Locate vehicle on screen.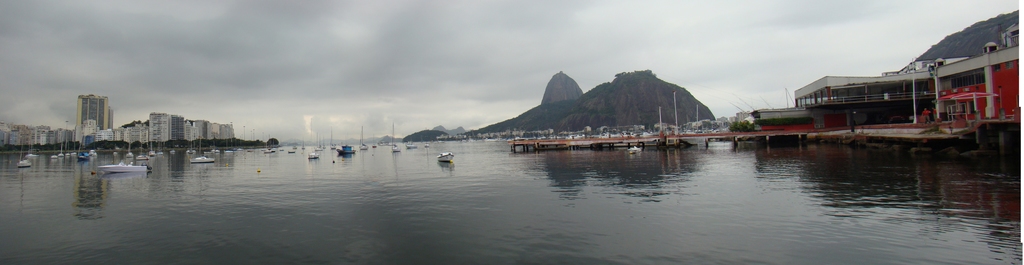
On screen at (x1=101, y1=158, x2=150, y2=178).
